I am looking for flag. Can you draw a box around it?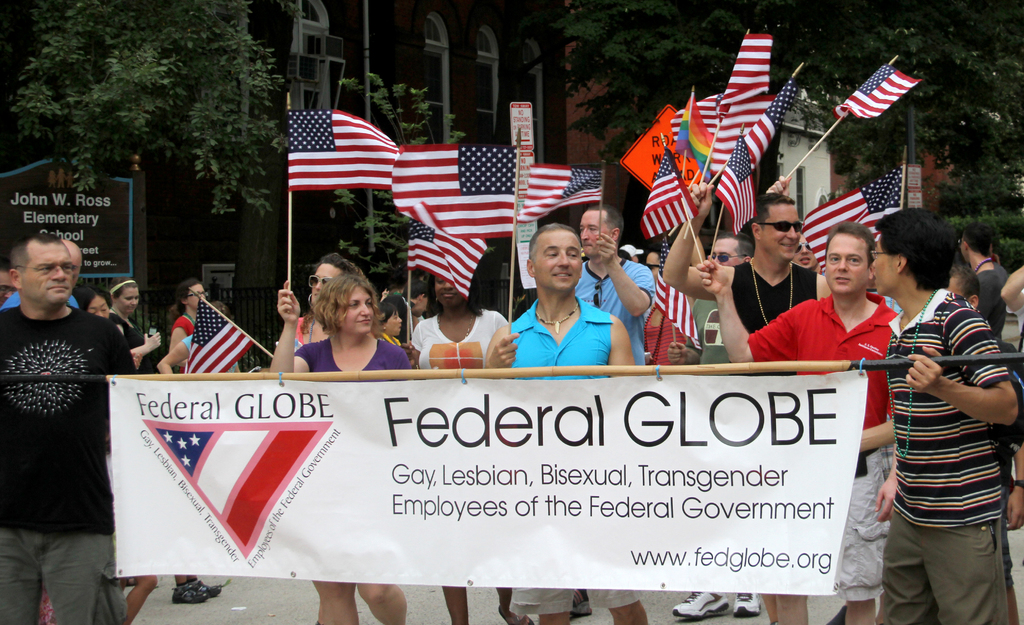
Sure, the bounding box is l=835, t=53, r=924, b=133.
